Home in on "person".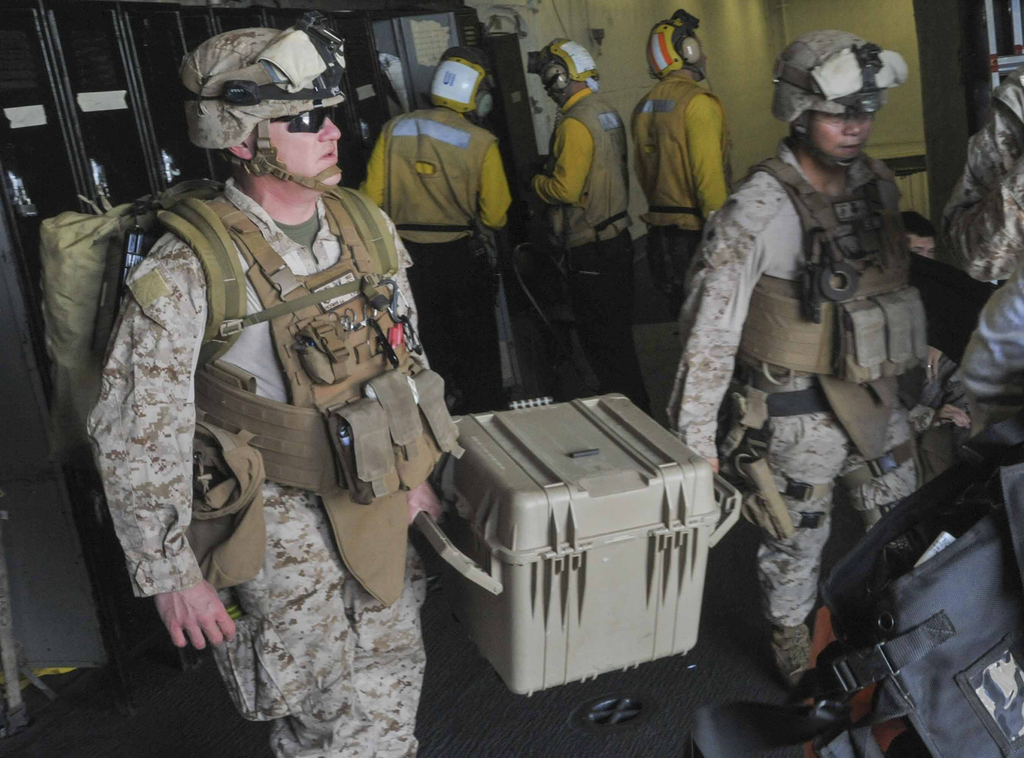
Homed in at (662, 24, 913, 685).
